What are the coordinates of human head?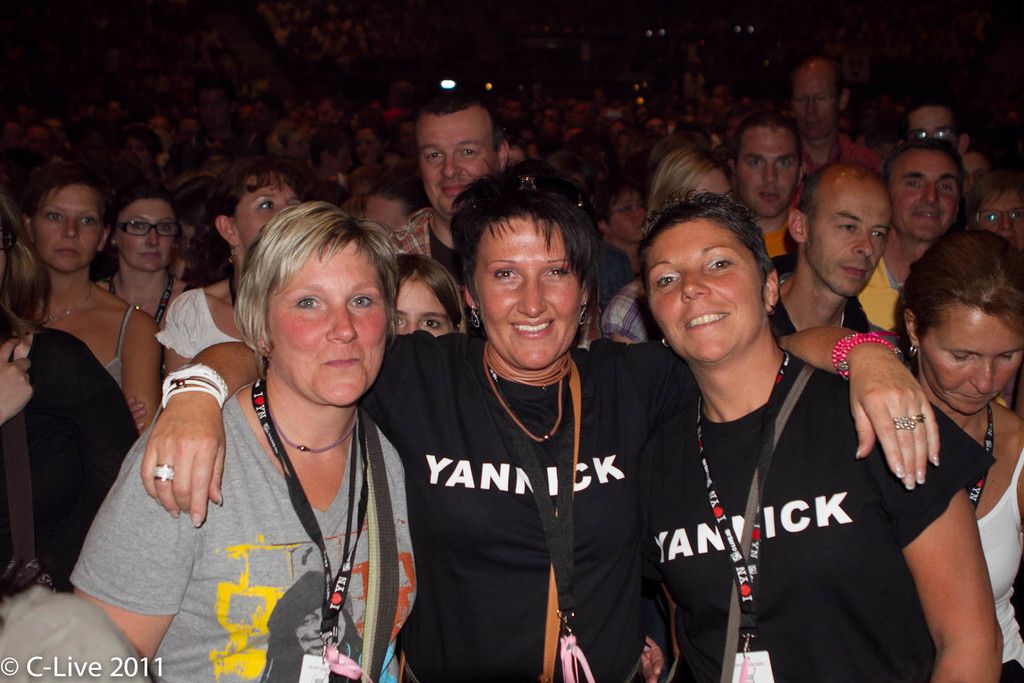
rect(414, 88, 532, 215).
